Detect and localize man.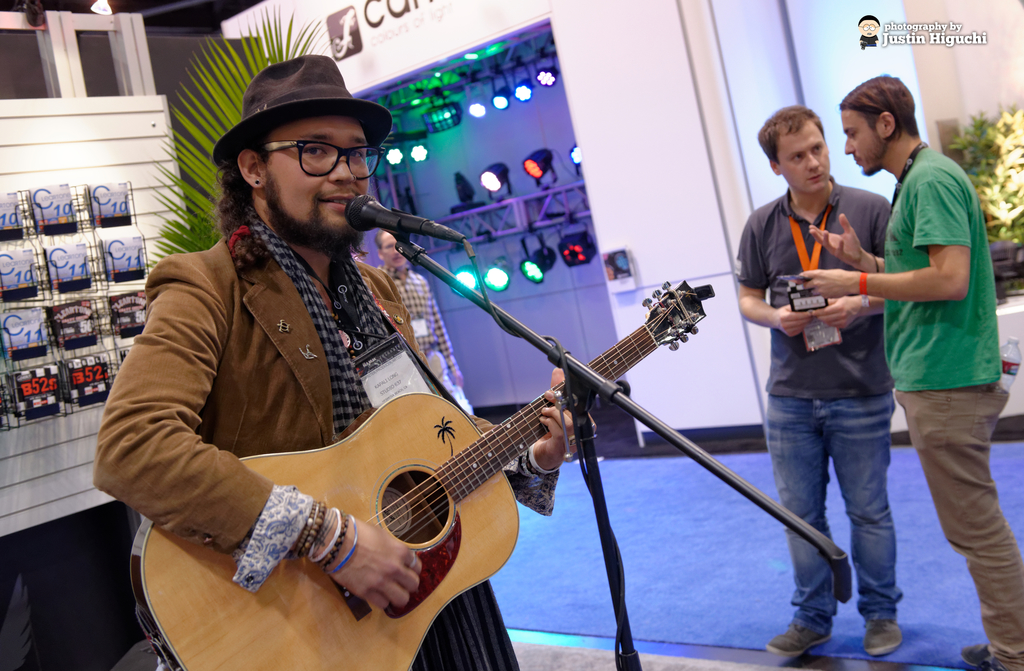
Localized at x1=831, y1=81, x2=1002, y2=624.
